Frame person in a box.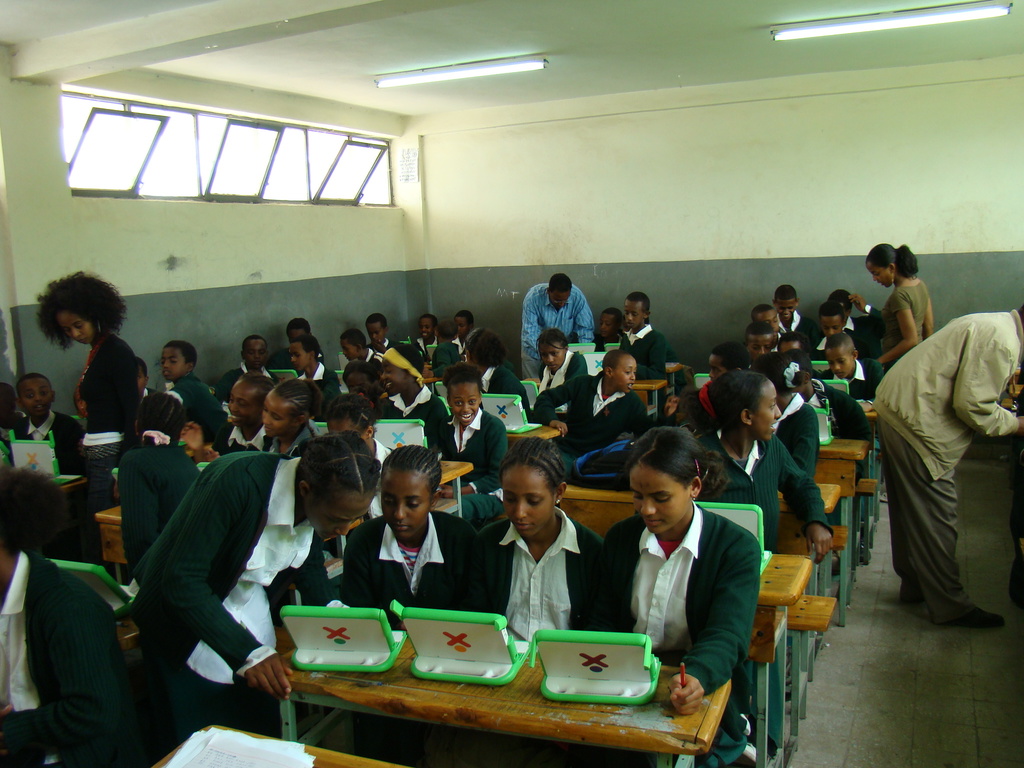
select_region(451, 303, 488, 365).
